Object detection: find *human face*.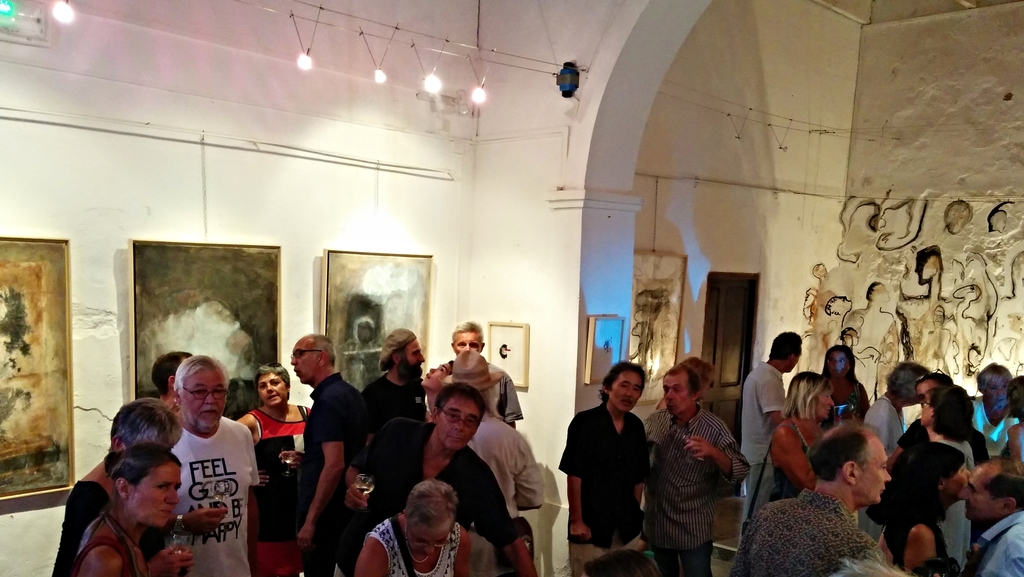
select_region(661, 375, 692, 413).
